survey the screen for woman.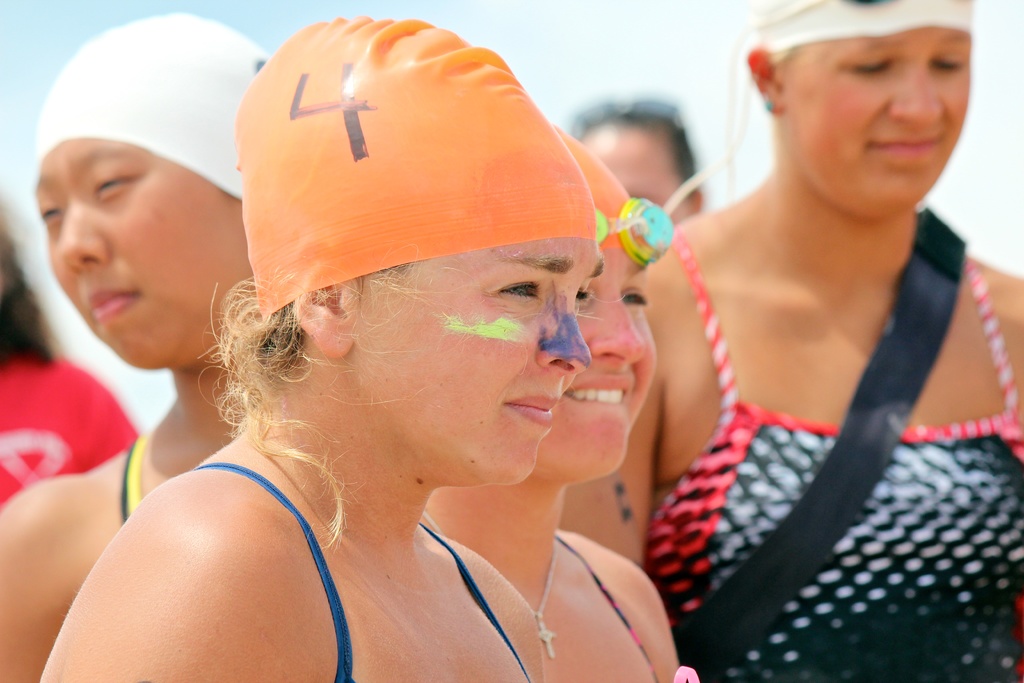
Survey found: <bbox>574, 0, 1023, 682</bbox>.
